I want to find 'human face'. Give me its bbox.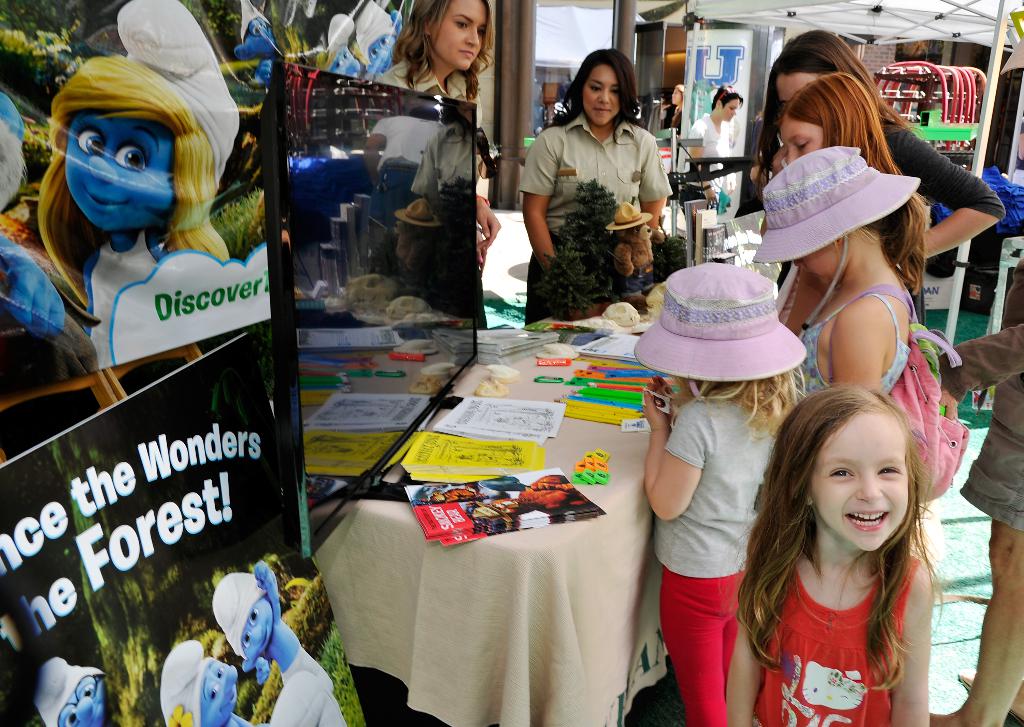
{"x1": 58, "y1": 674, "x2": 104, "y2": 726}.
